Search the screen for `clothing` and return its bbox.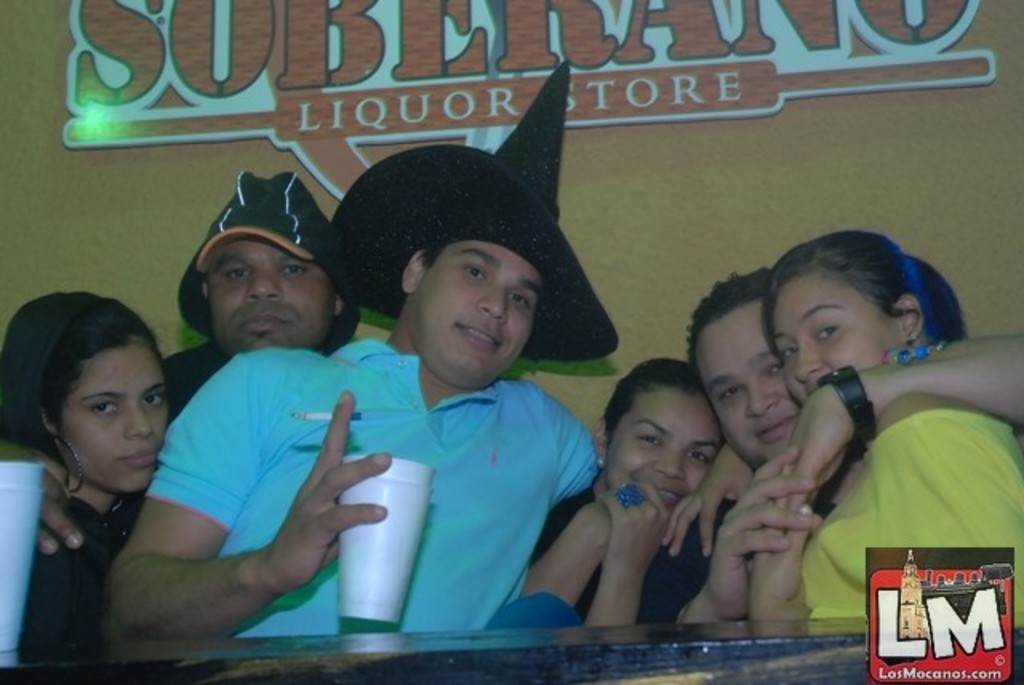
Found: 538 483 720 631.
